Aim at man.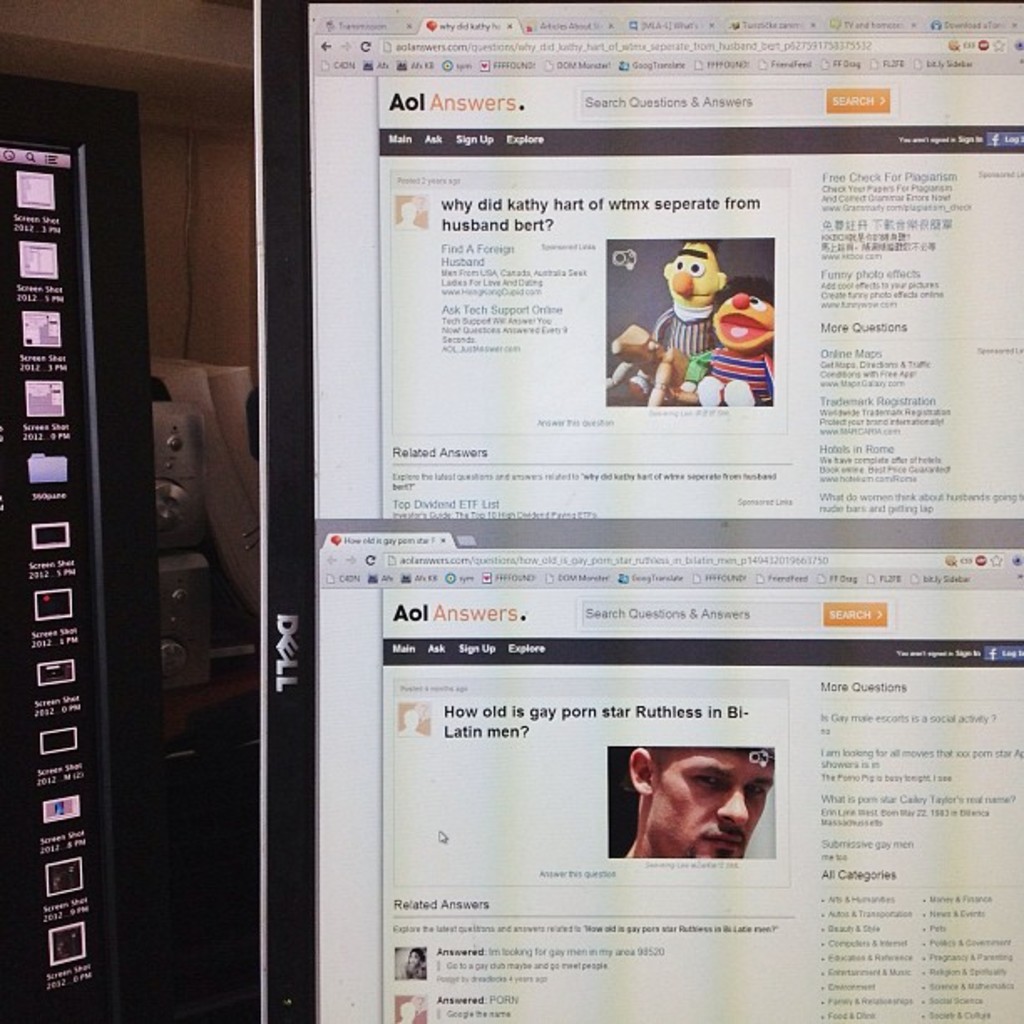
Aimed at bbox=(624, 746, 776, 867).
